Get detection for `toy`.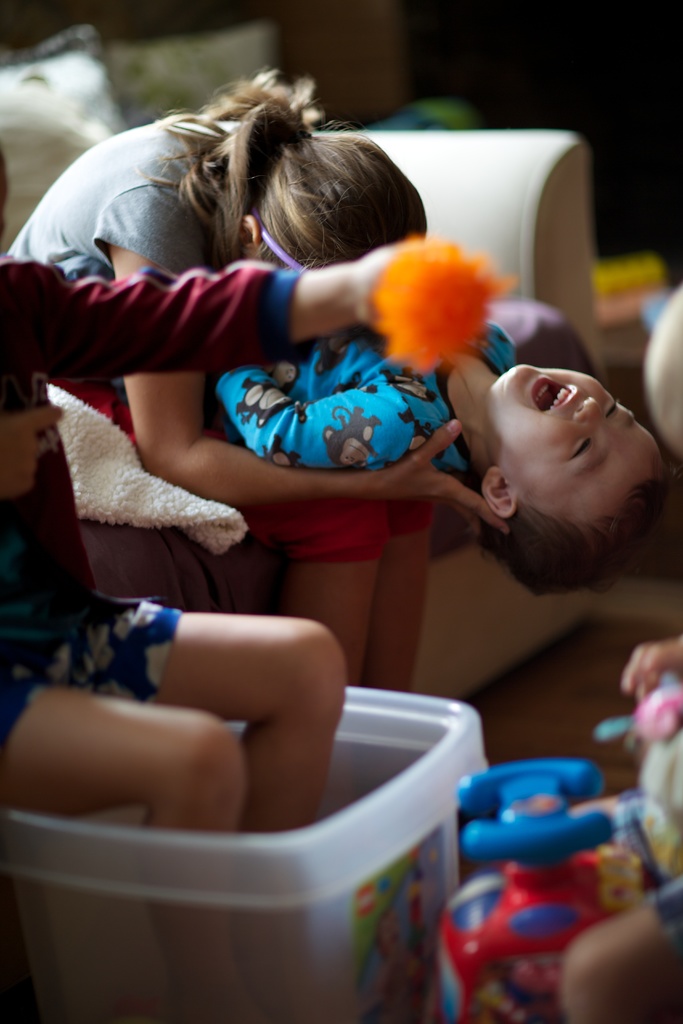
Detection: 415, 741, 653, 1002.
